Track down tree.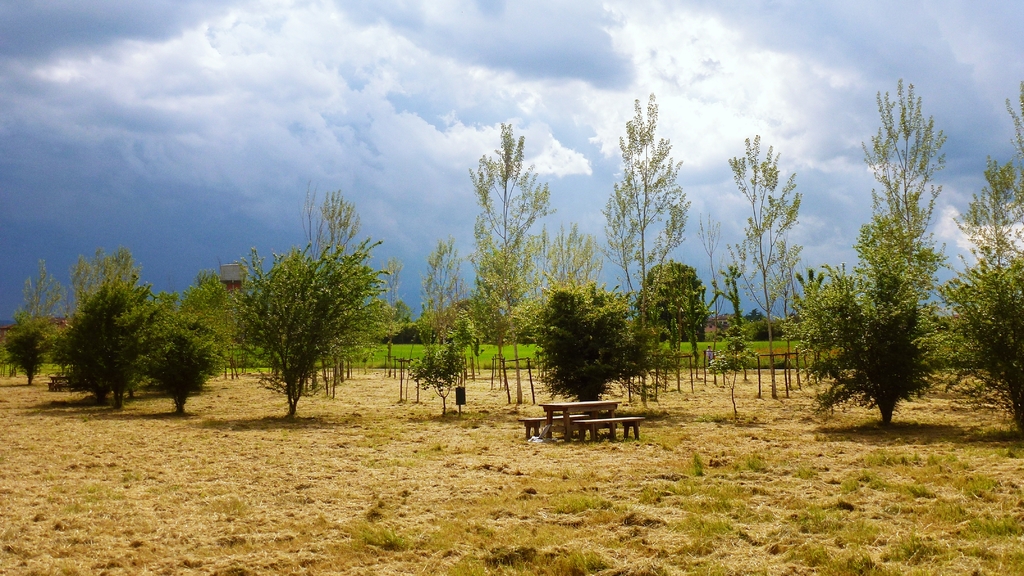
Tracked to [left=636, top=257, right=724, bottom=363].
